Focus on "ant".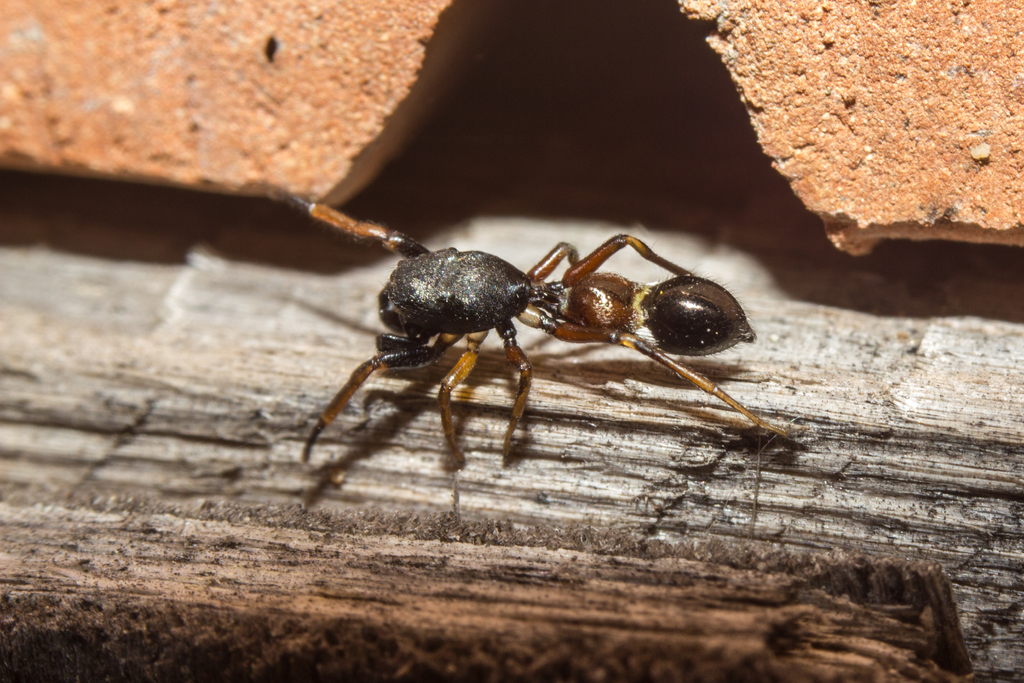
Focused at box=[259, 195, 803, 470].
